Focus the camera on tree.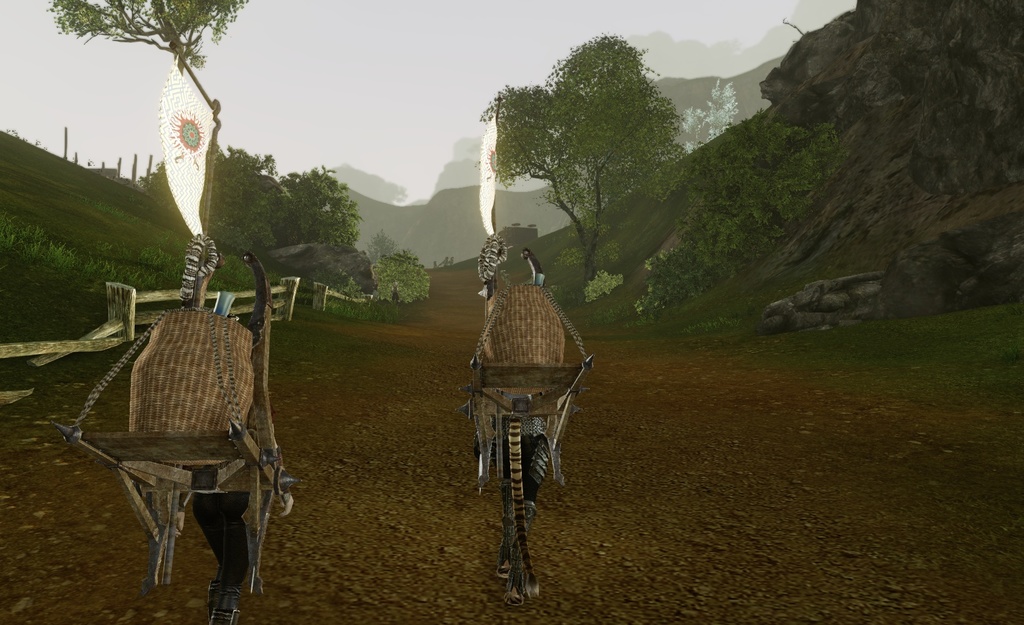
Focus region: 474:25:697:296.
